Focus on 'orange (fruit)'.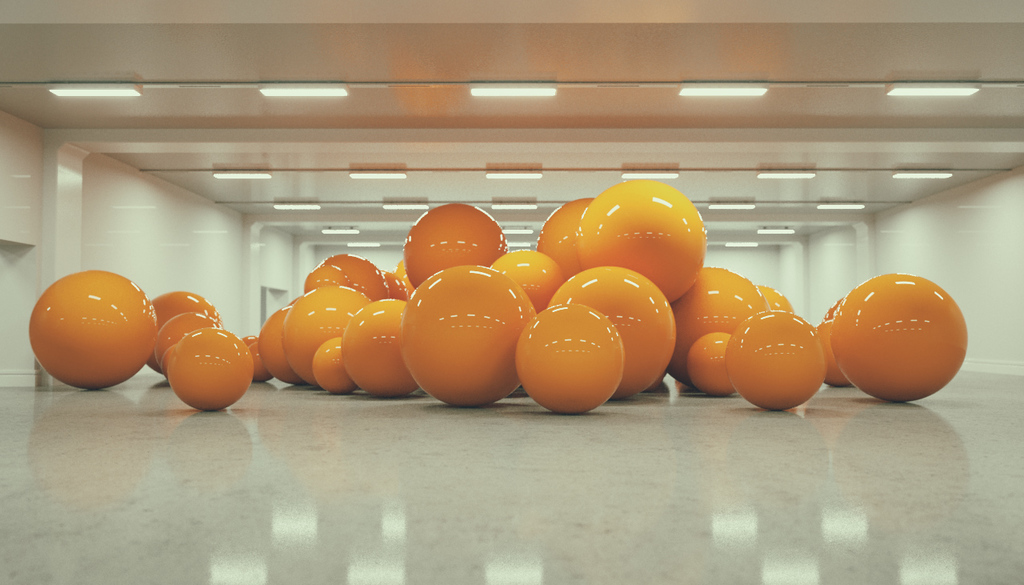
Focused at pyautogui.locateOnScreen(676, 271, 763, 355).
